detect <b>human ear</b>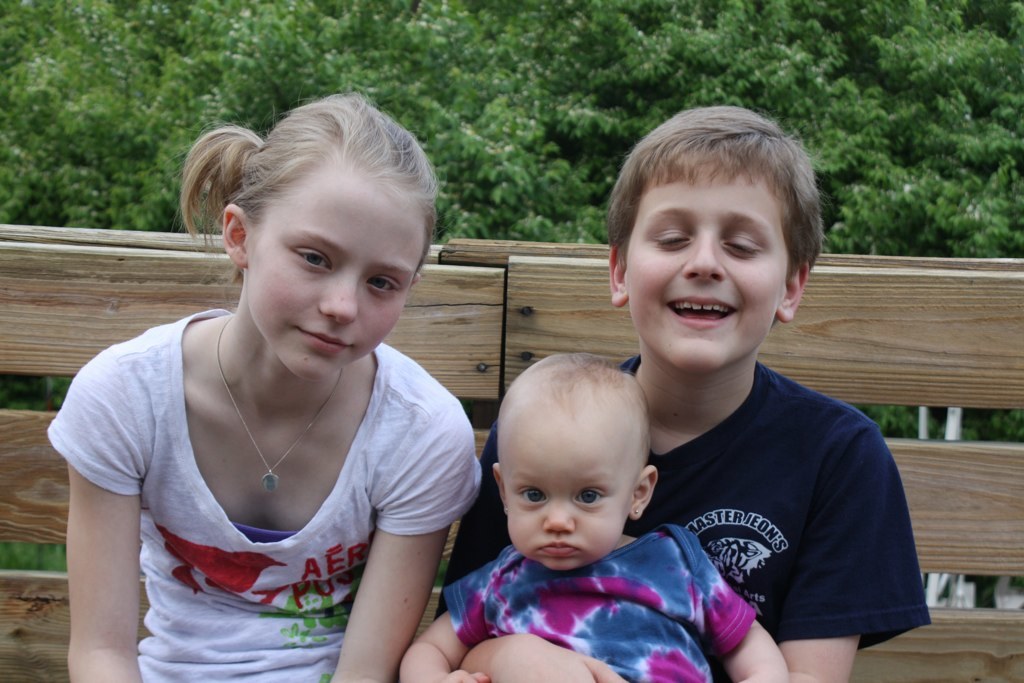
(x1=611, y1=245, x2=626, y2=302)
